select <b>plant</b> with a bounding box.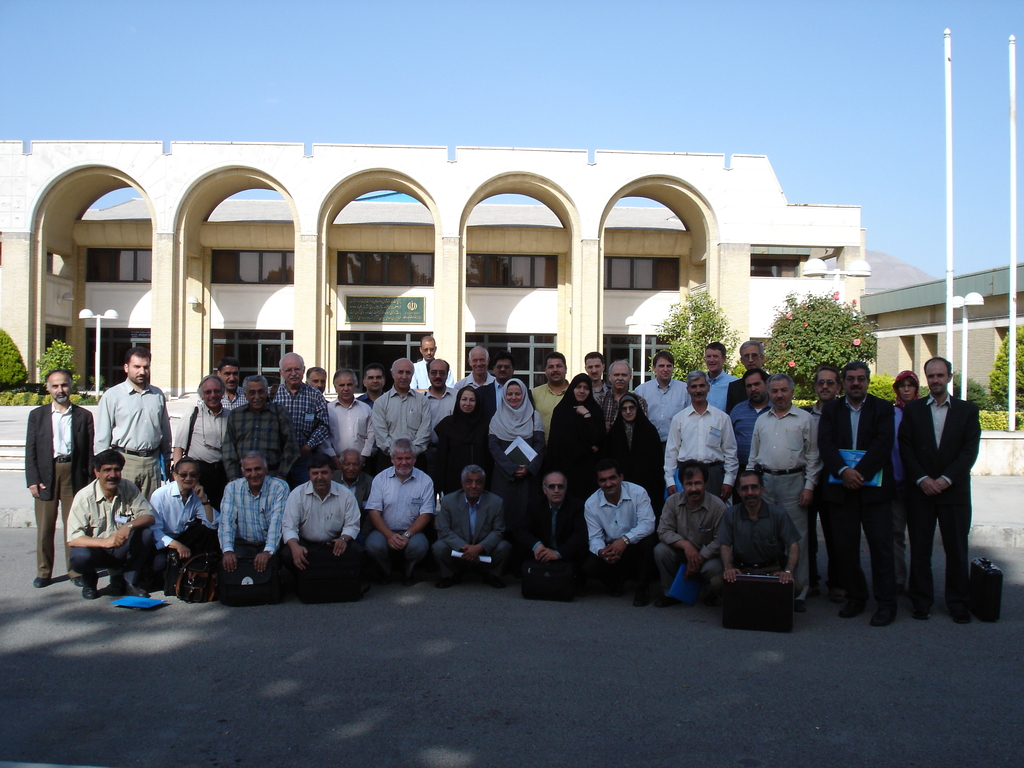
box=[34, 340, 82, 390].
